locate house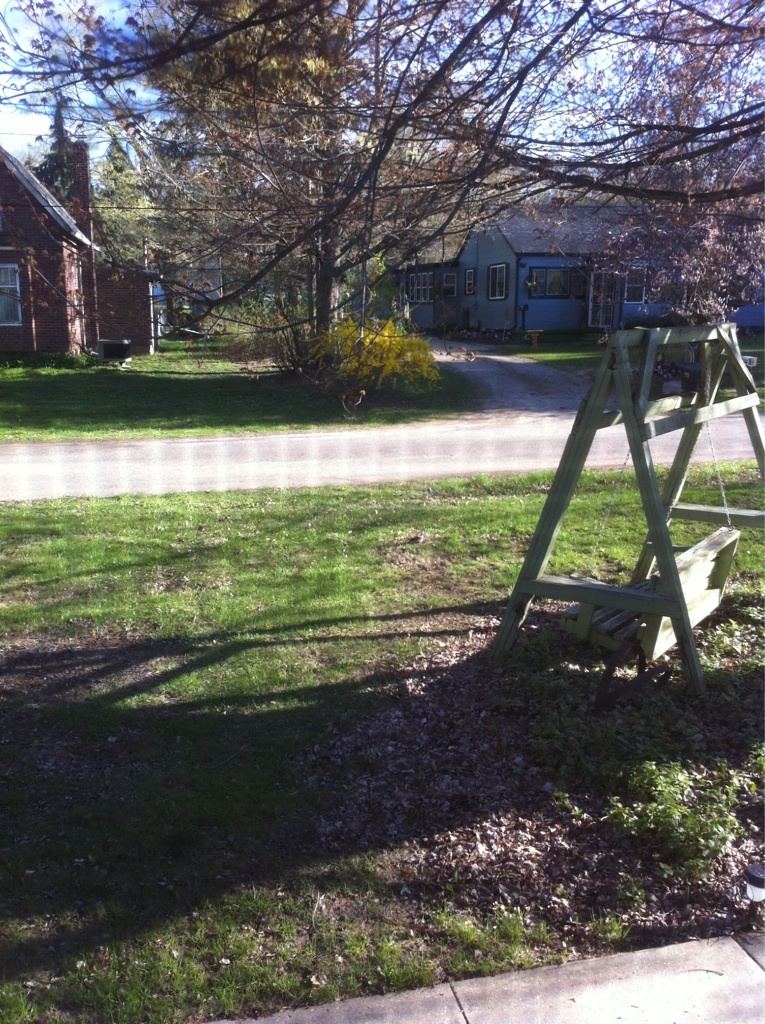
<bbox>0, 141, 163, 371</bbox>
